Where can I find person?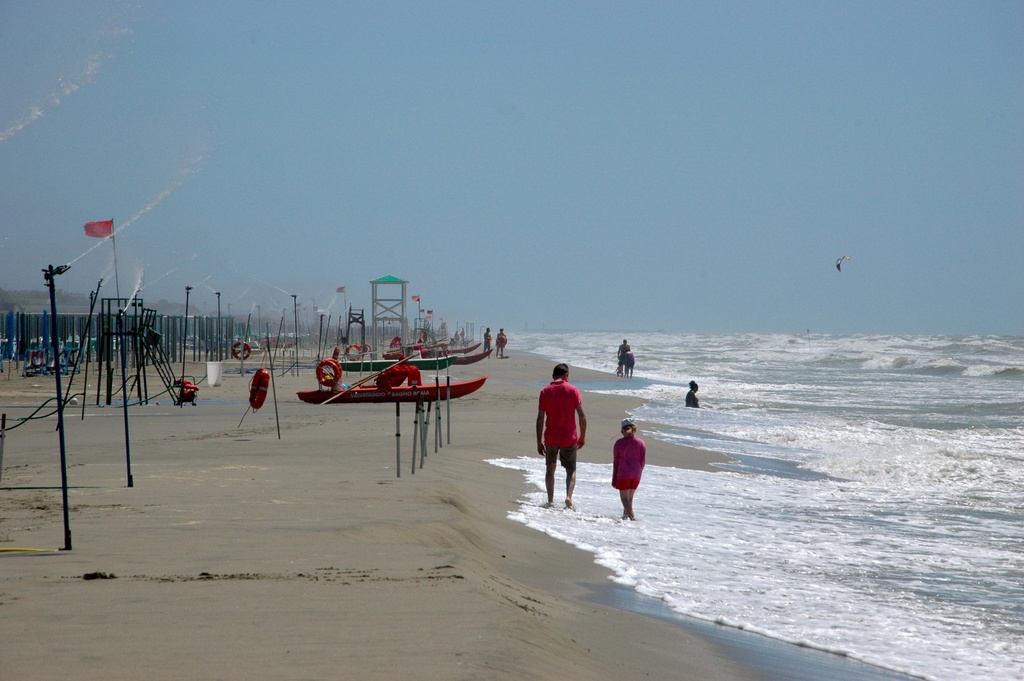
You can find it at bbox=(491, 328, 512, 359).
